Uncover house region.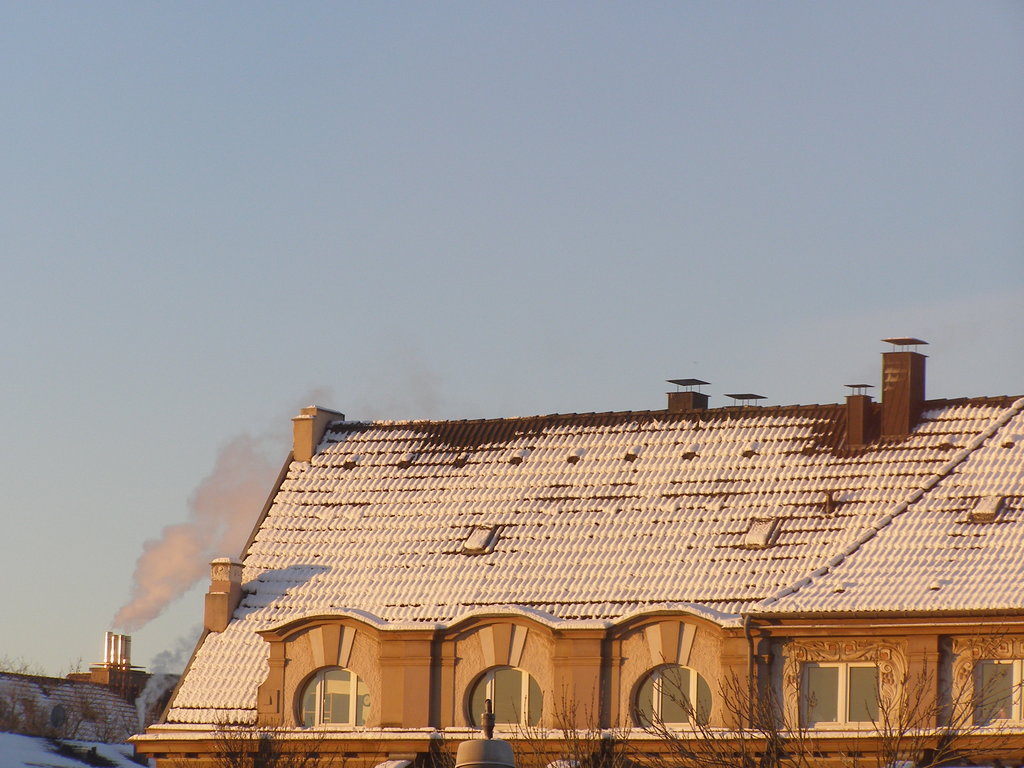
Uncovered: x1=165 y1=385 x2=950 y2=767.
